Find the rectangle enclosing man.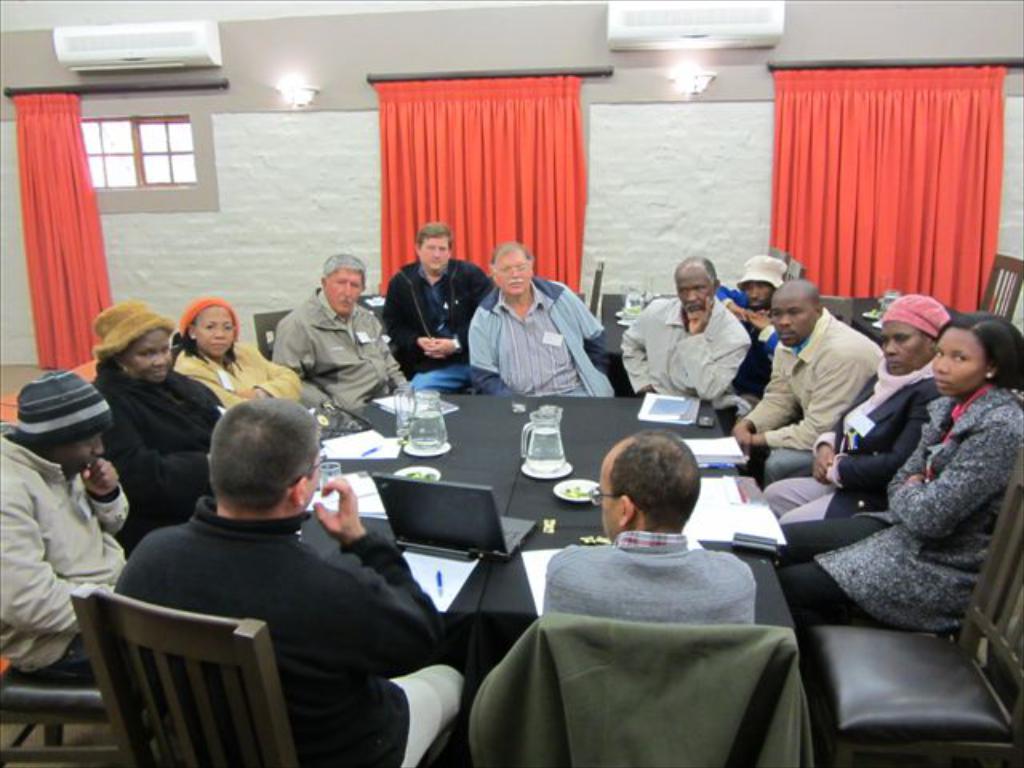
pyautogui.locateOnScreen(459, 240, 614, 400).
